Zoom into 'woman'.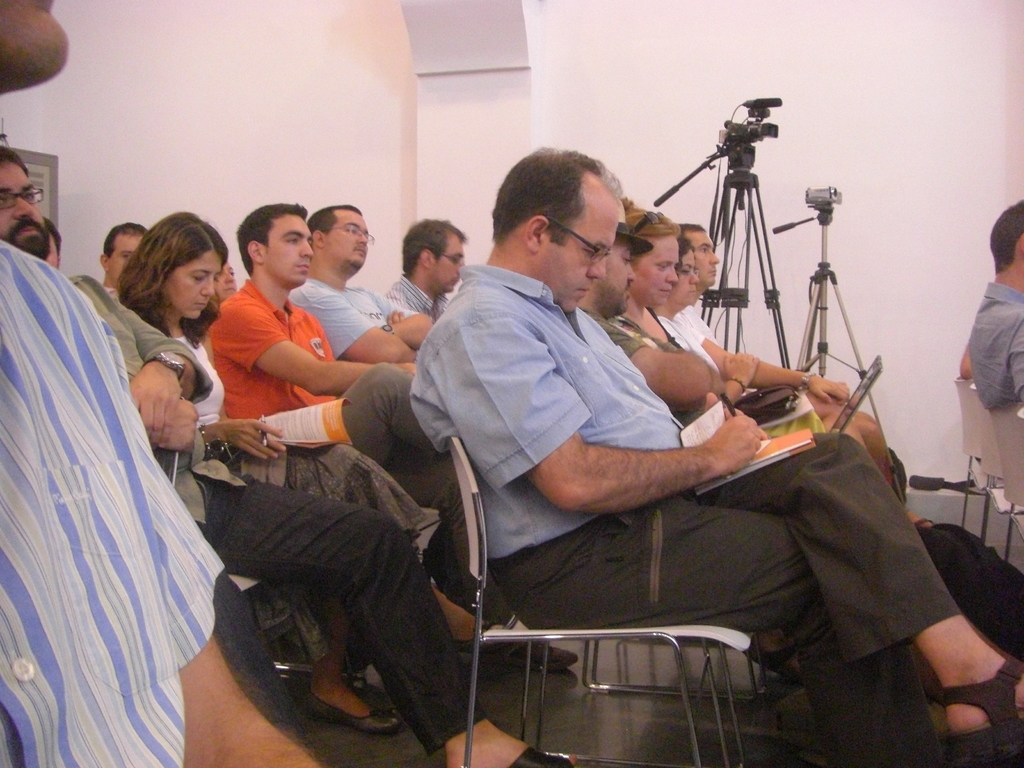
Zoom target: 650,236,847,415.
